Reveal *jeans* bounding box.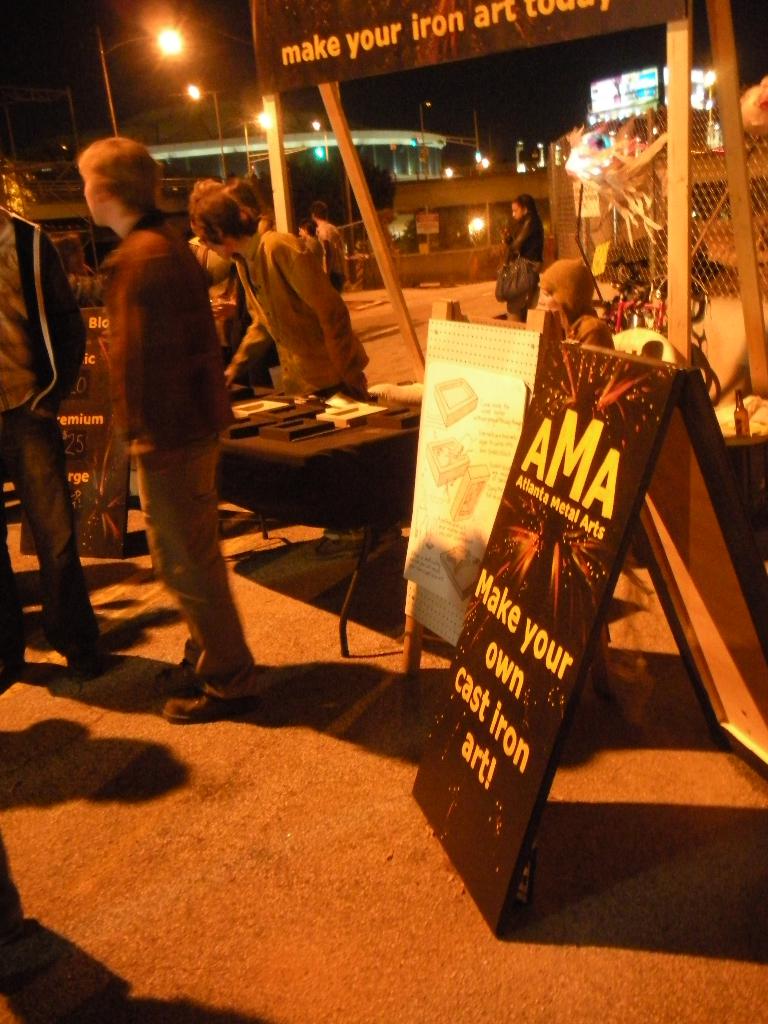
Revealed: <bbox>0, 404, 94, 658</bbox>.
